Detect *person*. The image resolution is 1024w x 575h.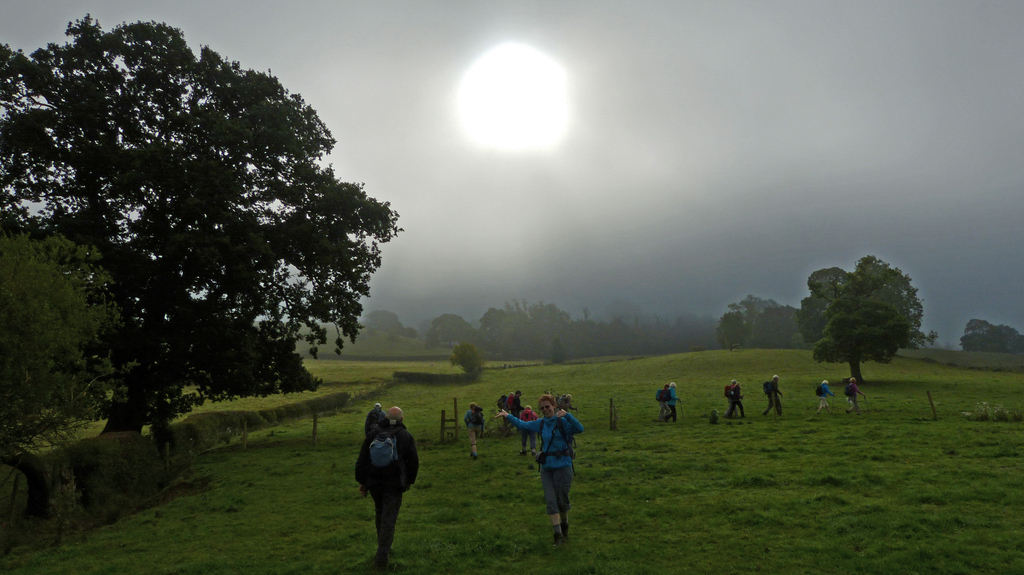
[left=724, top=377, right=739, bottom=417].
